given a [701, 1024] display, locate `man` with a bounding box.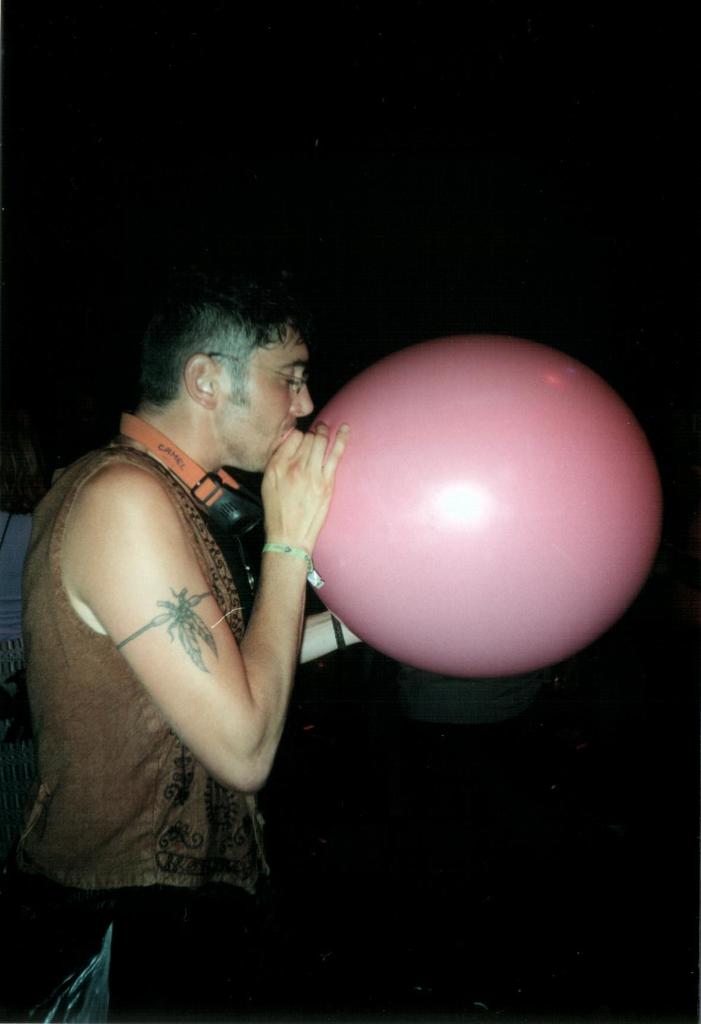
Located: x1=15, y1=268, x2=356, y2=1023.
